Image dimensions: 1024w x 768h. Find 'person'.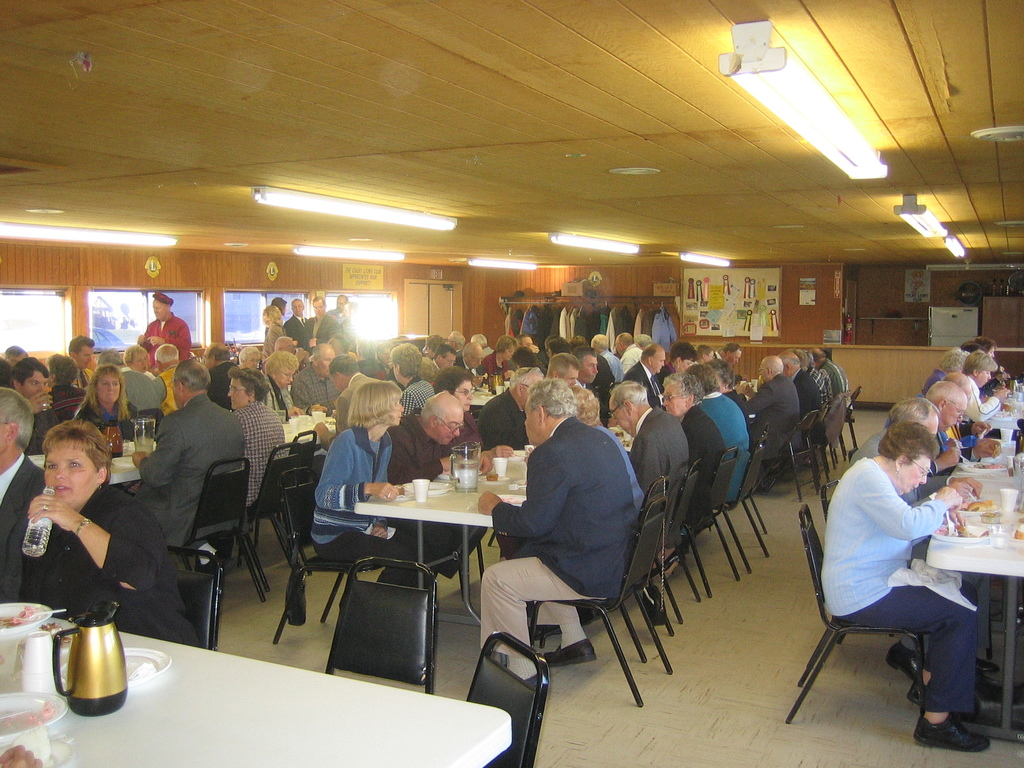
{"left": 324, "top": 294, "right": 348, "bottom": 326}.
